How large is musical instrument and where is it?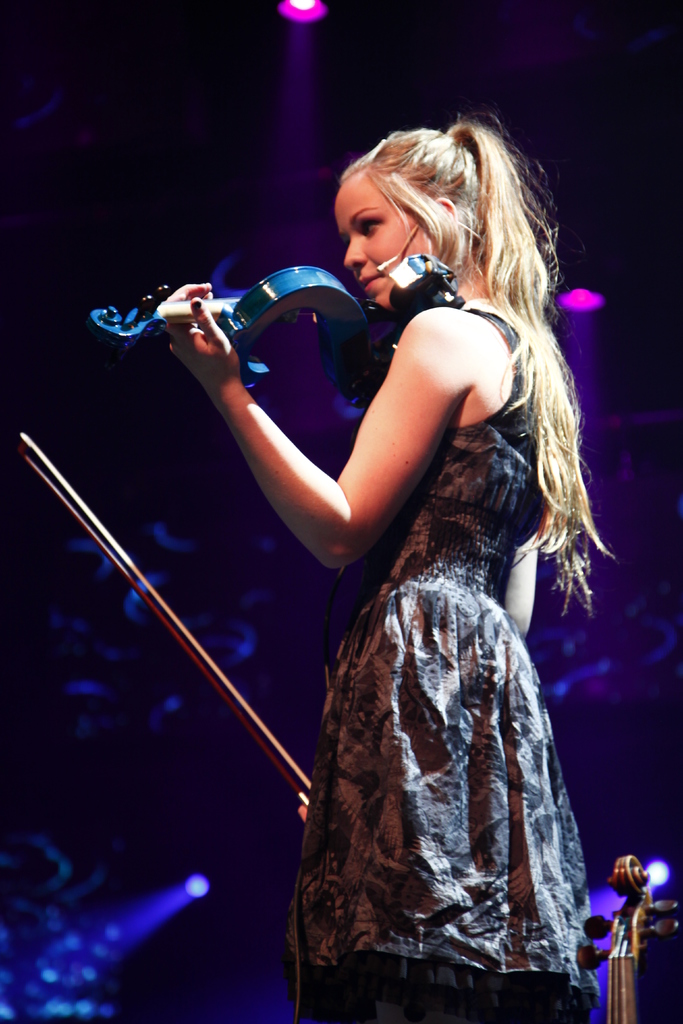
Bounding box: select_region(97, 246, 385, 372).
